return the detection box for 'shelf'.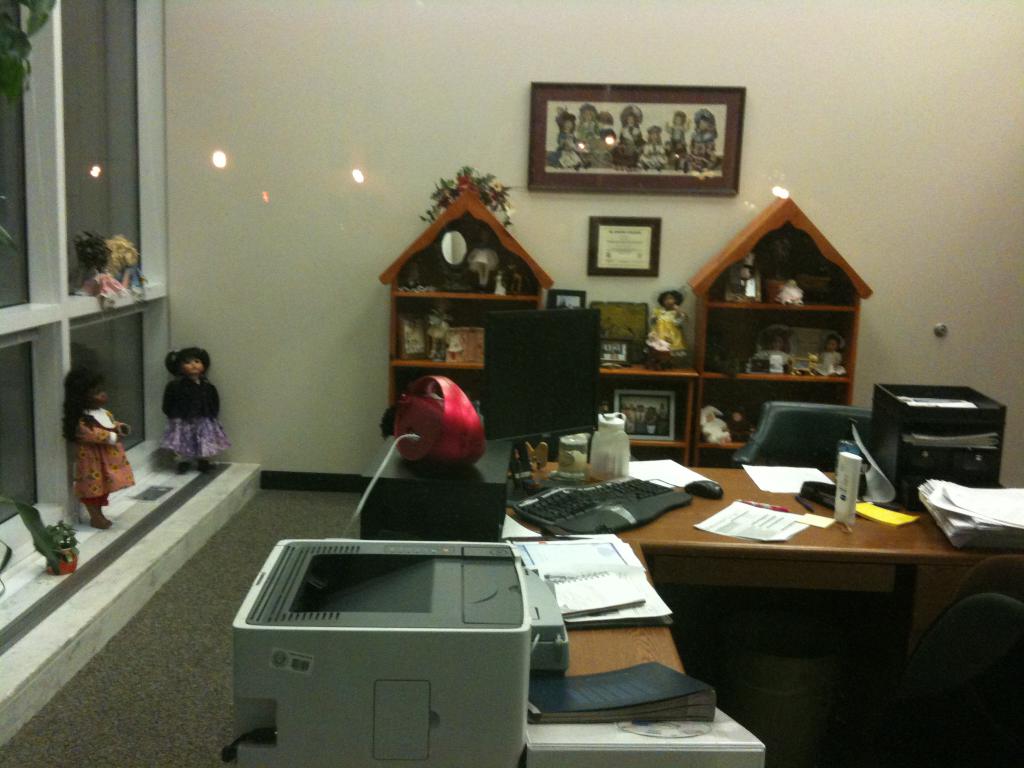
bbox=(681, 188, 874, 464).
